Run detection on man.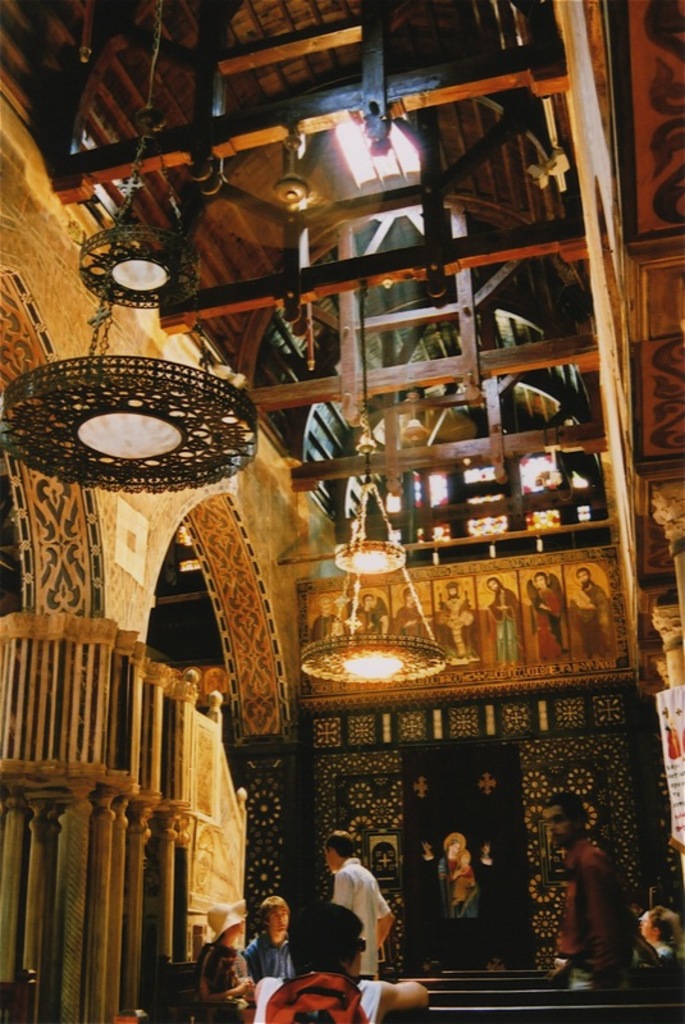
Result: rect(318, 840, 401, 974).
